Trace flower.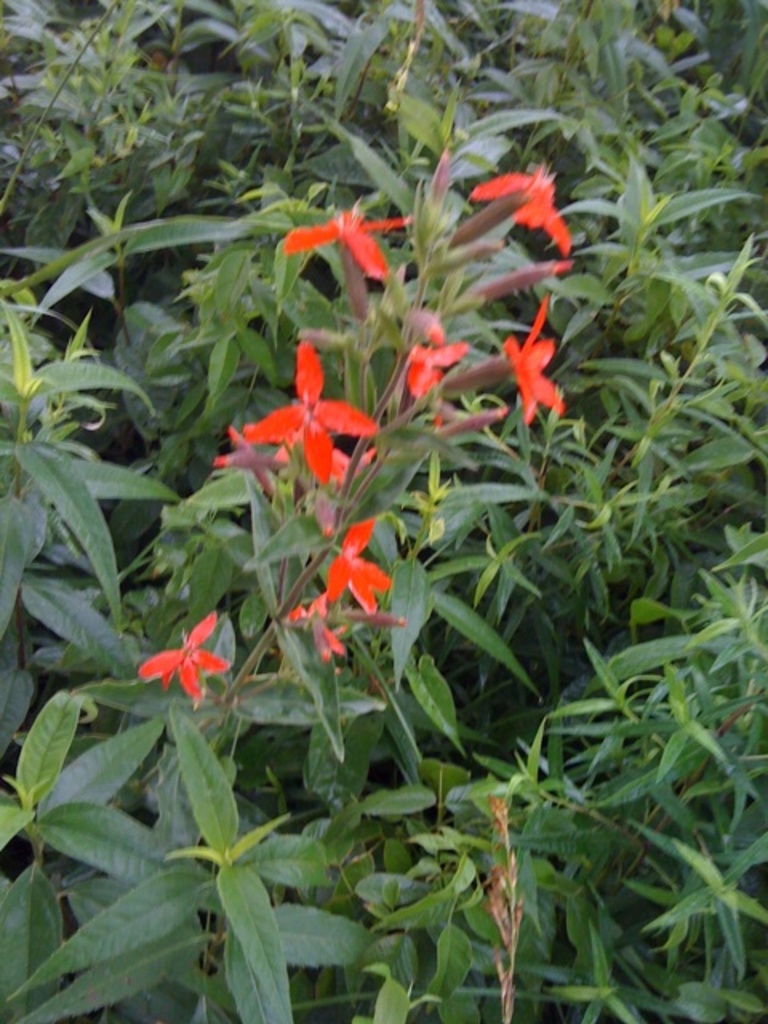
Traced to [x1=136, y1=610, x2=224, y2=693].
